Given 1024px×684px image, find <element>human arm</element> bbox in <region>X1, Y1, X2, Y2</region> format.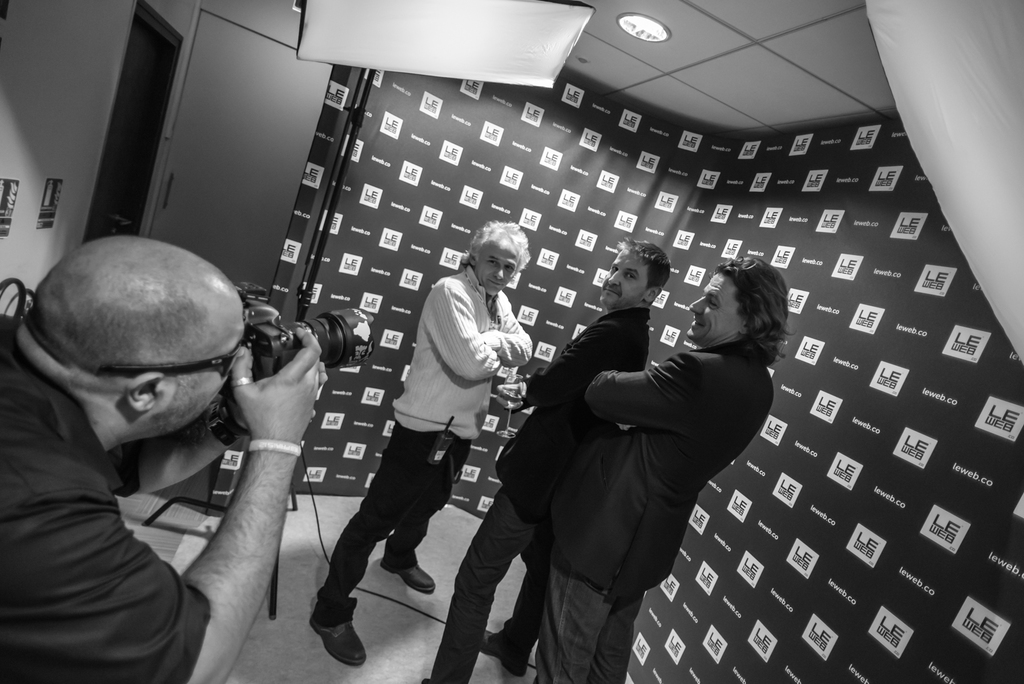
<region>483, 300, 531, 377</region>.
